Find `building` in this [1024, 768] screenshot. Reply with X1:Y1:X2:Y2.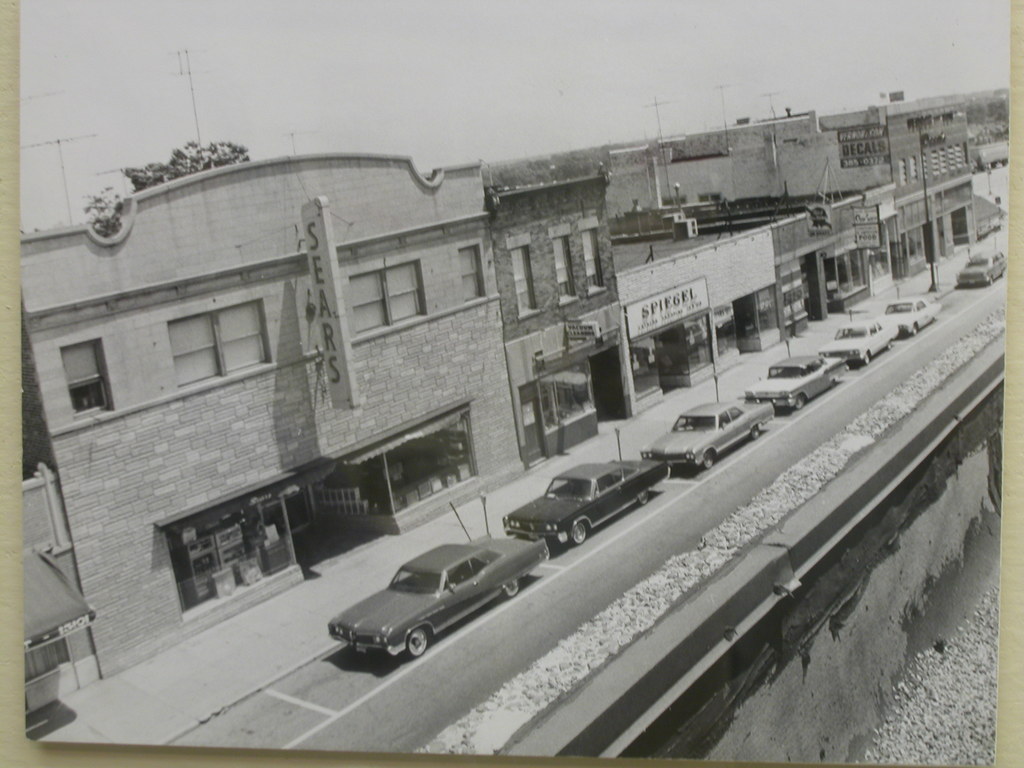
484:166:634:467.
